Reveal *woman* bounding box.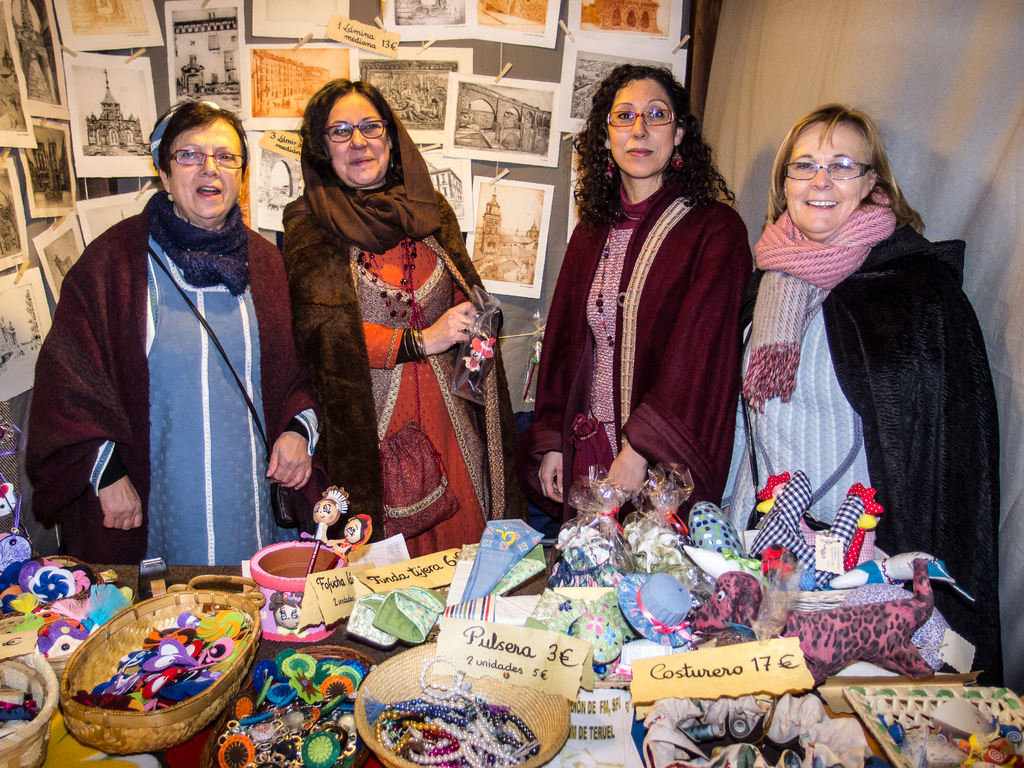
Revealed: region(525, 63, 755, 545).
